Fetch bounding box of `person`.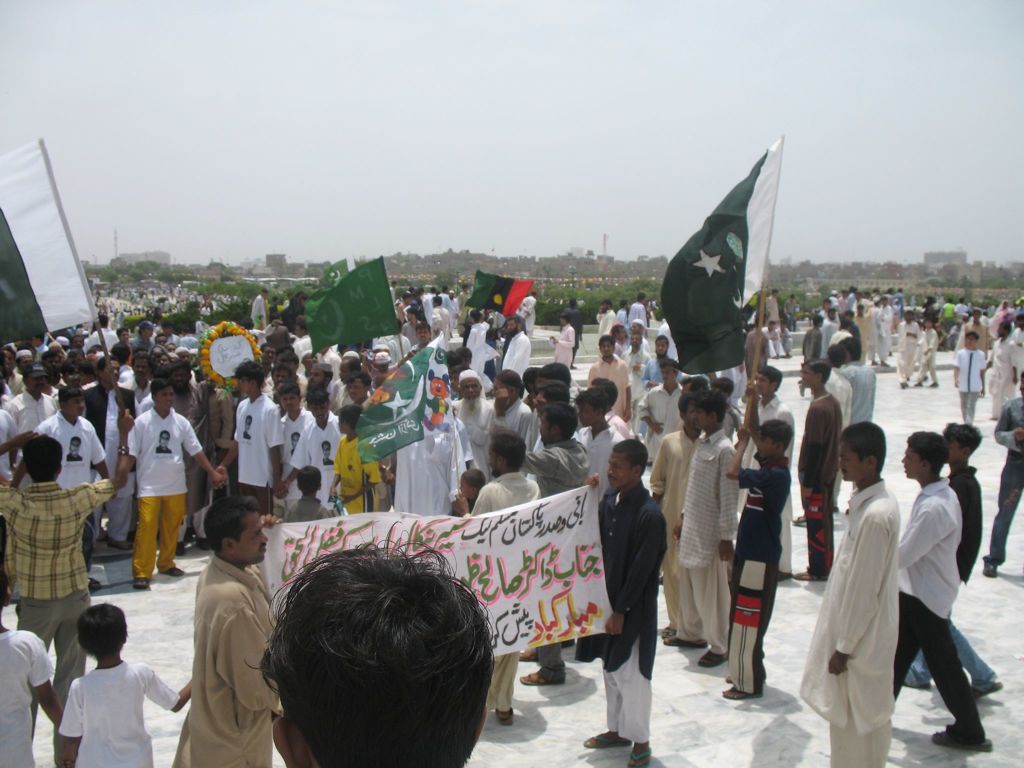
Bbox: <bbox>891, 429, 994, 752</bbox>.
